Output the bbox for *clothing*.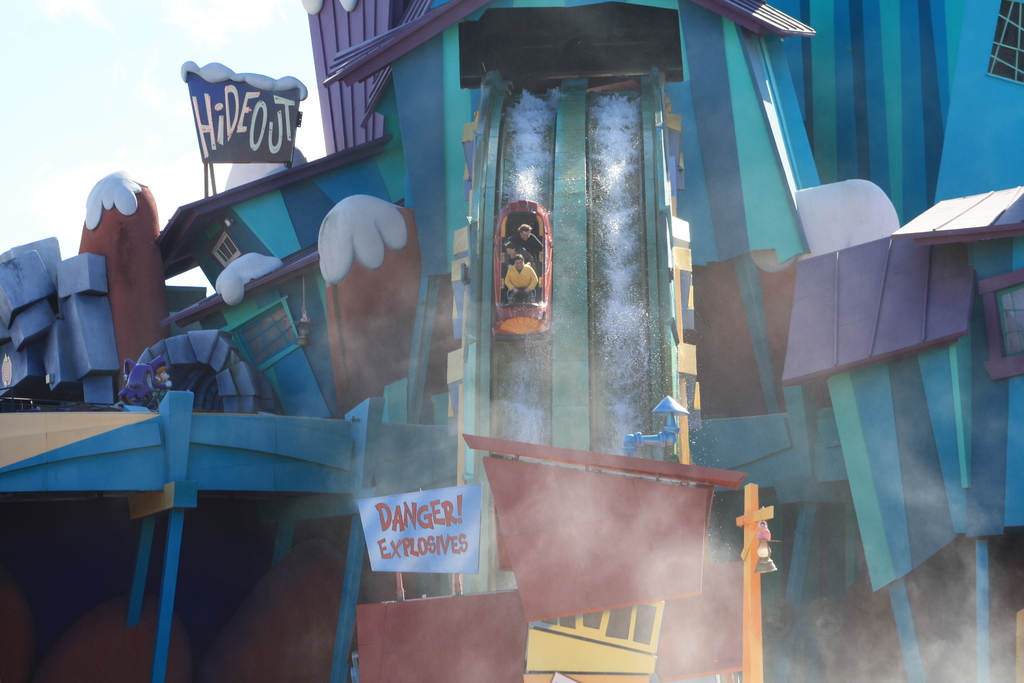
locate(508, 231, 541, 255).
